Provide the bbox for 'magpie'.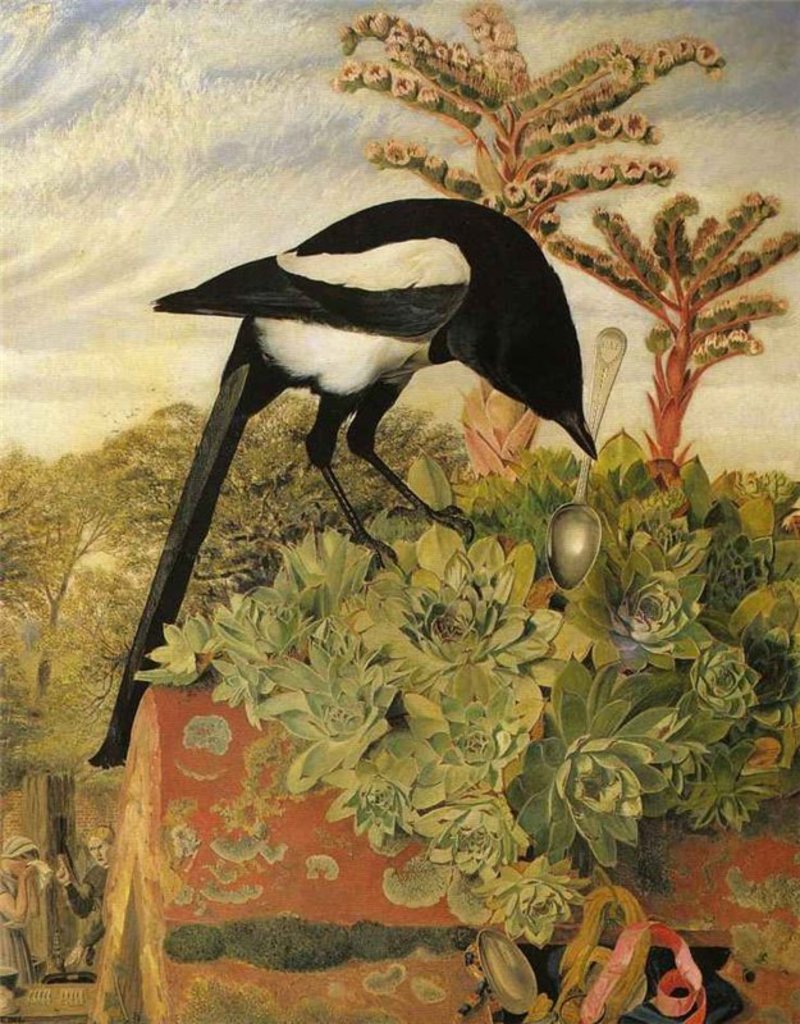
box(91, 192, 598, 769).
